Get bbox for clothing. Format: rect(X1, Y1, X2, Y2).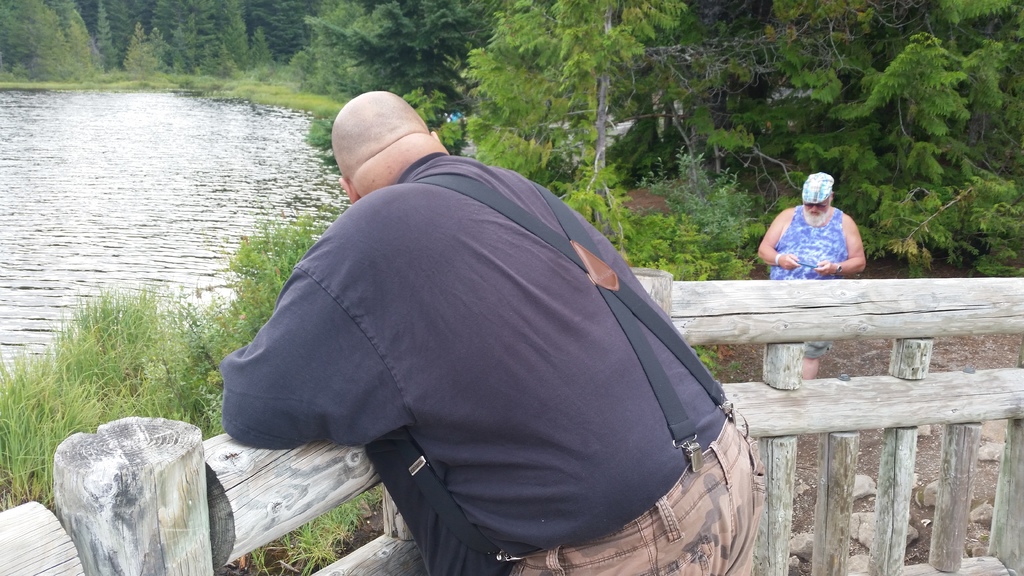
rect(771, 202, 849, 362).
